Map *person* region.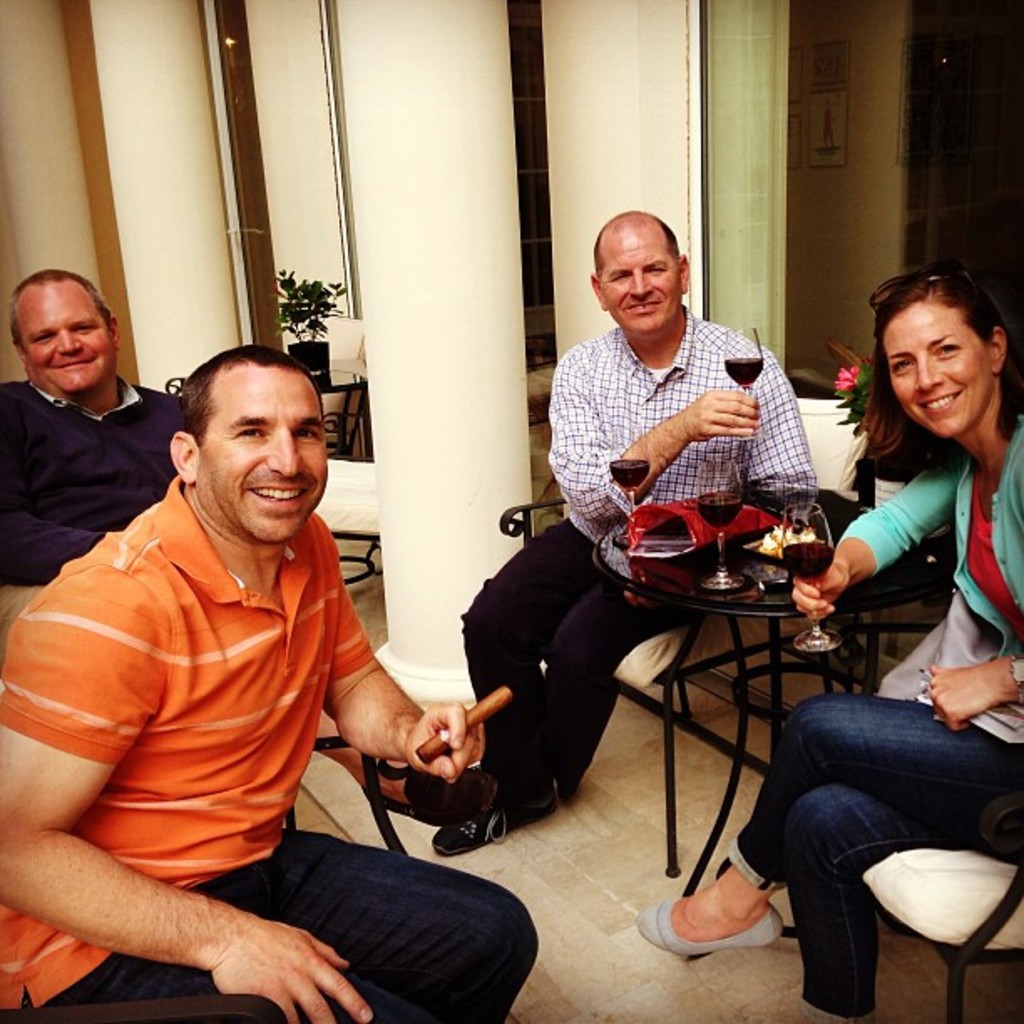
Mapped to (left=634, top=284, right=1022, bottom=1022).
